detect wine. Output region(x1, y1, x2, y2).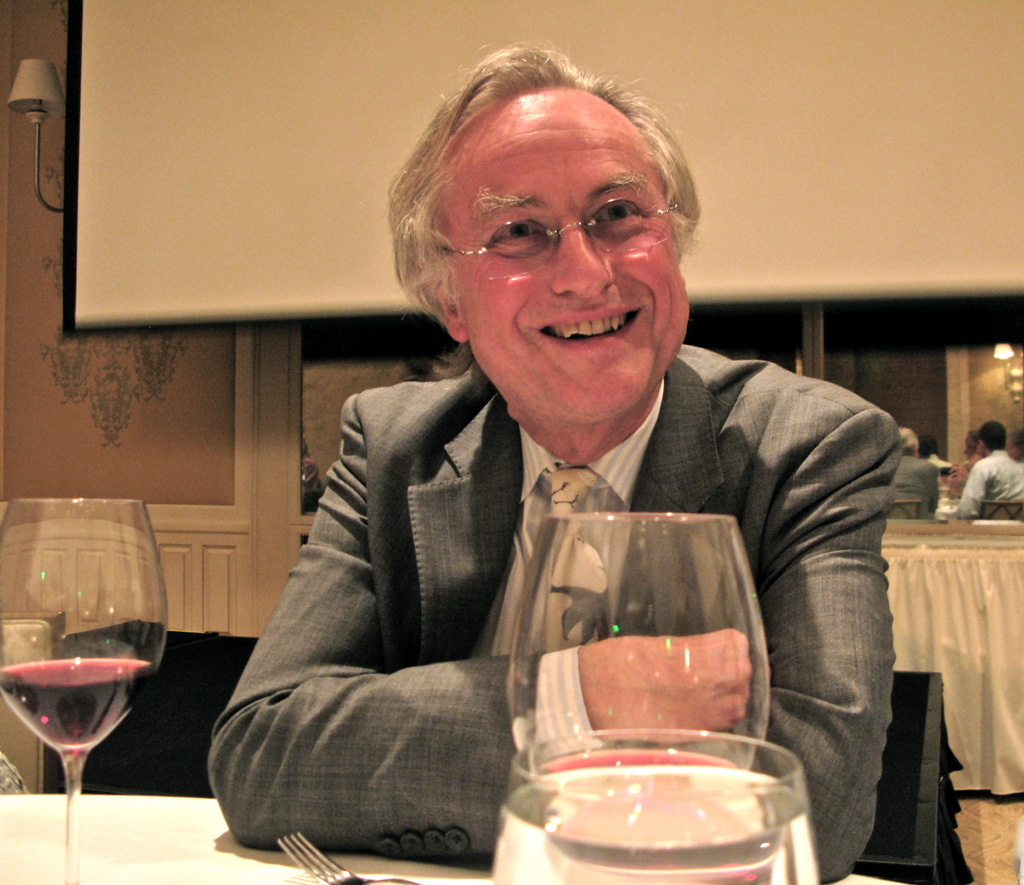
region(0, 660, 164, 763).
